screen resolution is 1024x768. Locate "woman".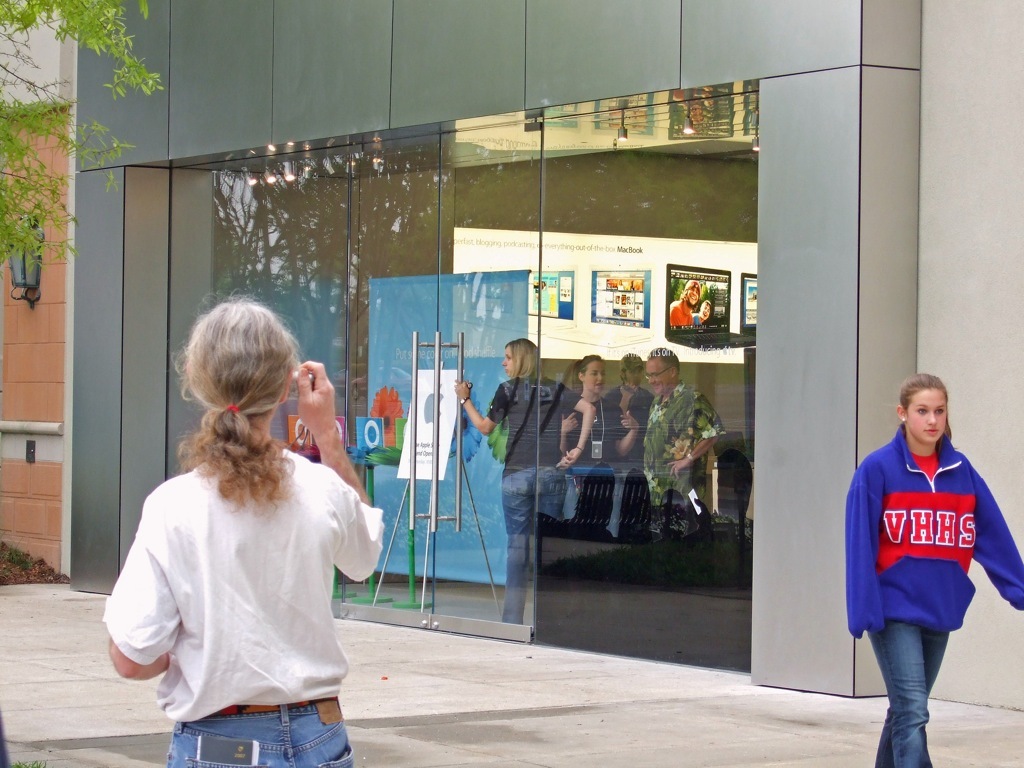
box(559, 353, 640, 464).
